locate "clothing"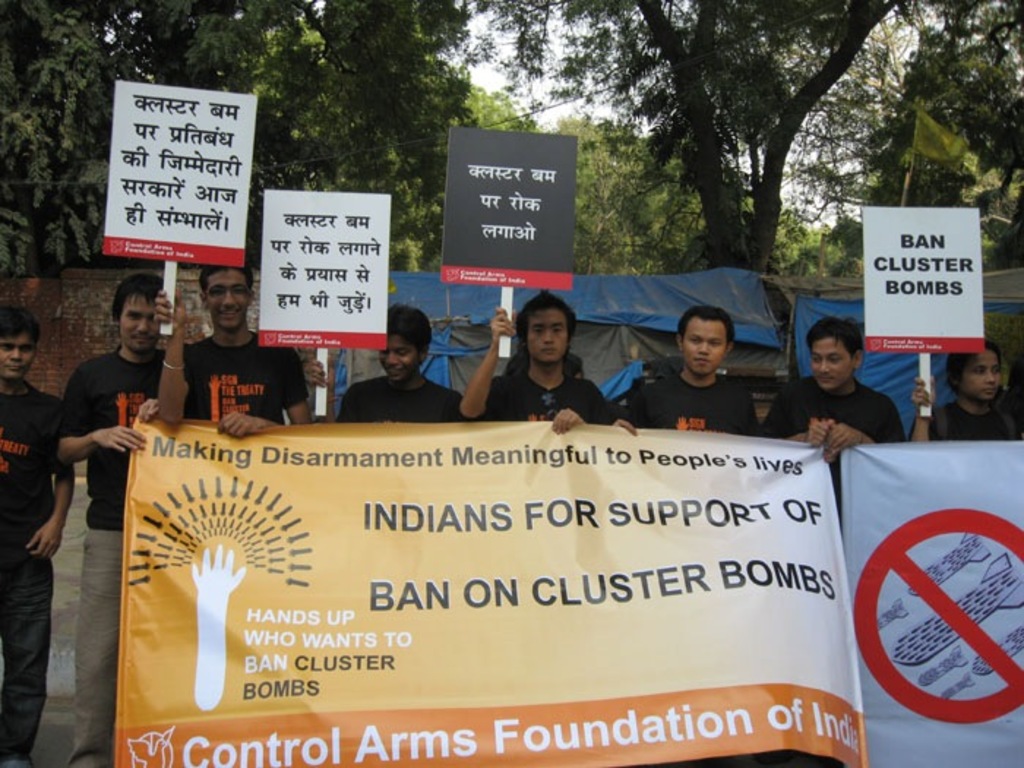
0/376/85/767
